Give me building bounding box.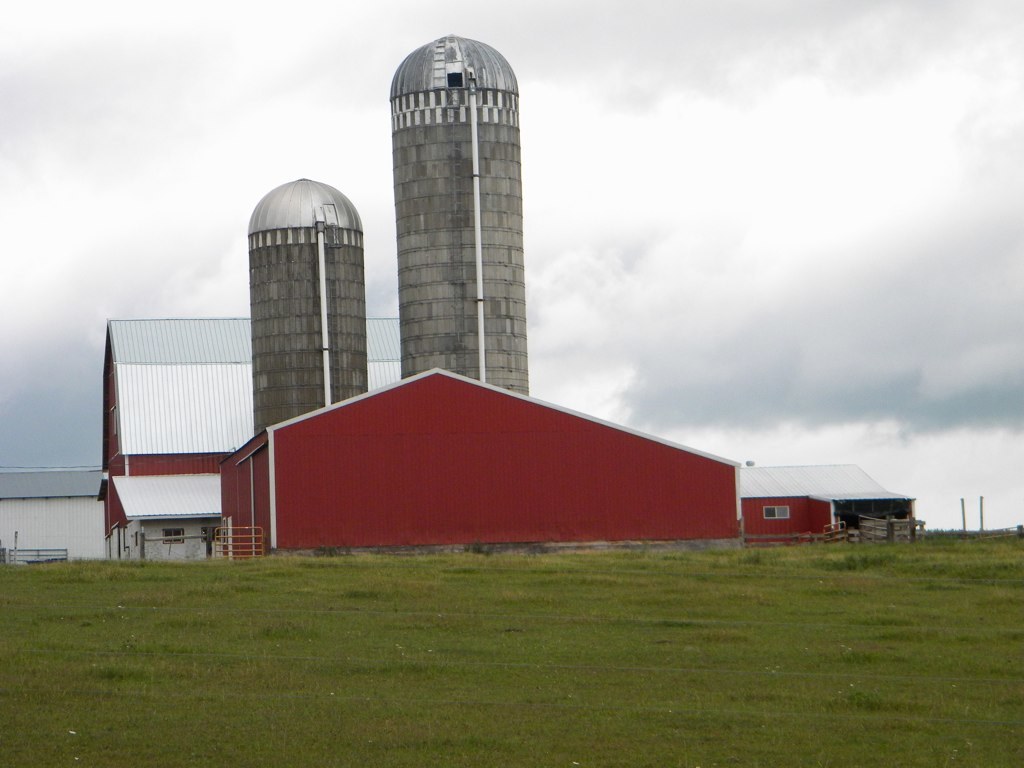
(x1=740, y1=462, x2=920, y2=542).
